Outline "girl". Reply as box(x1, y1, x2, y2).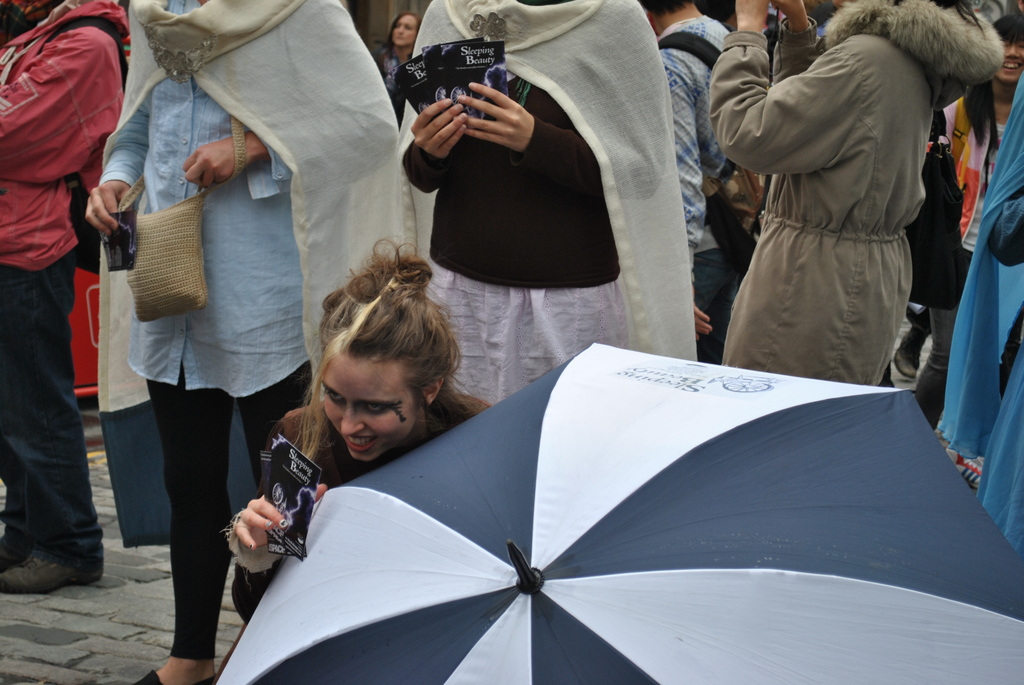
box(223, 242, 486, 617).
